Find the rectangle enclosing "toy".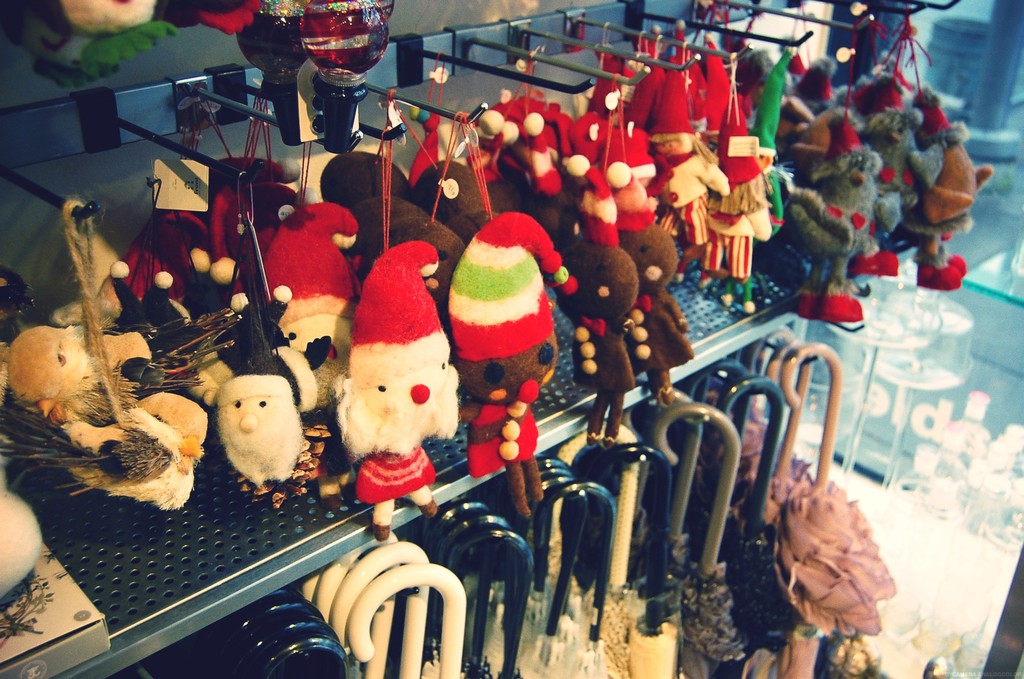
box(45, 389, 204, 506).
